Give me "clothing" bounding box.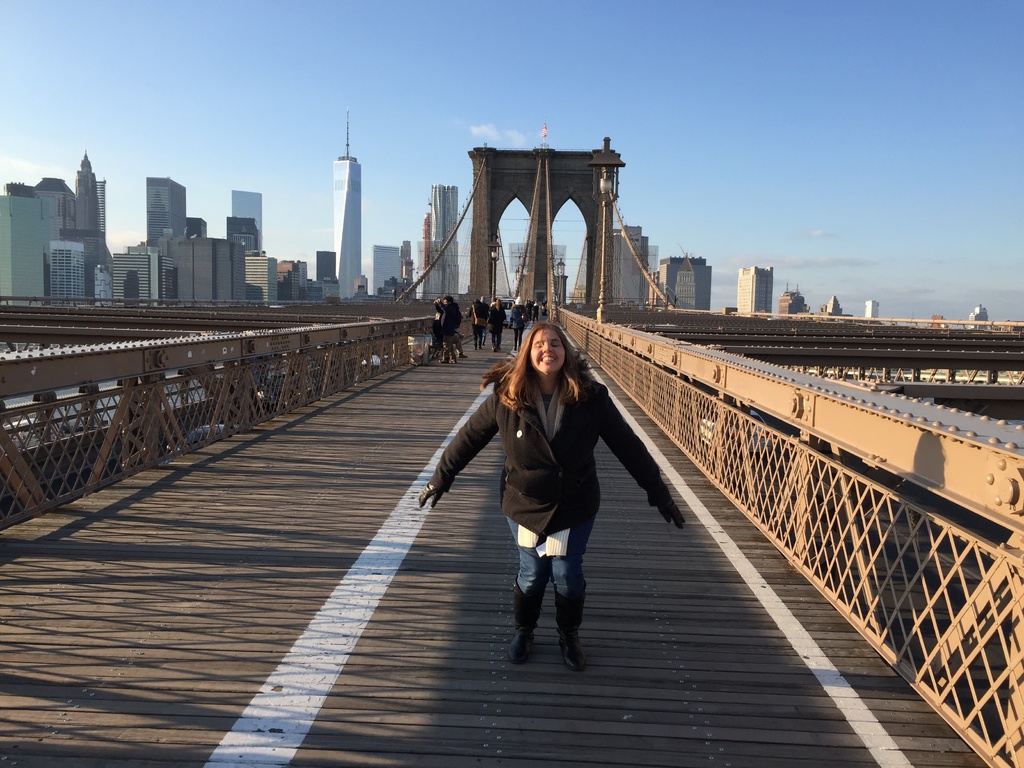
l=488, t=303, r=504, b=348.
